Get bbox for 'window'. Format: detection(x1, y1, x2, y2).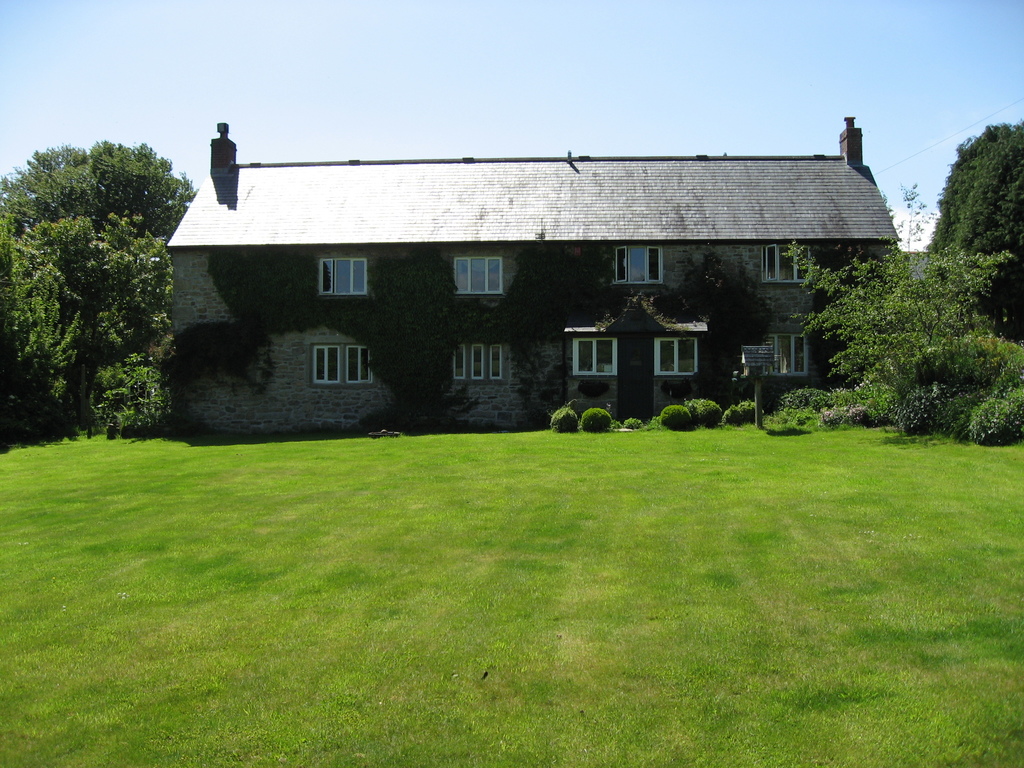
detection(311, 344, 377, 390).
